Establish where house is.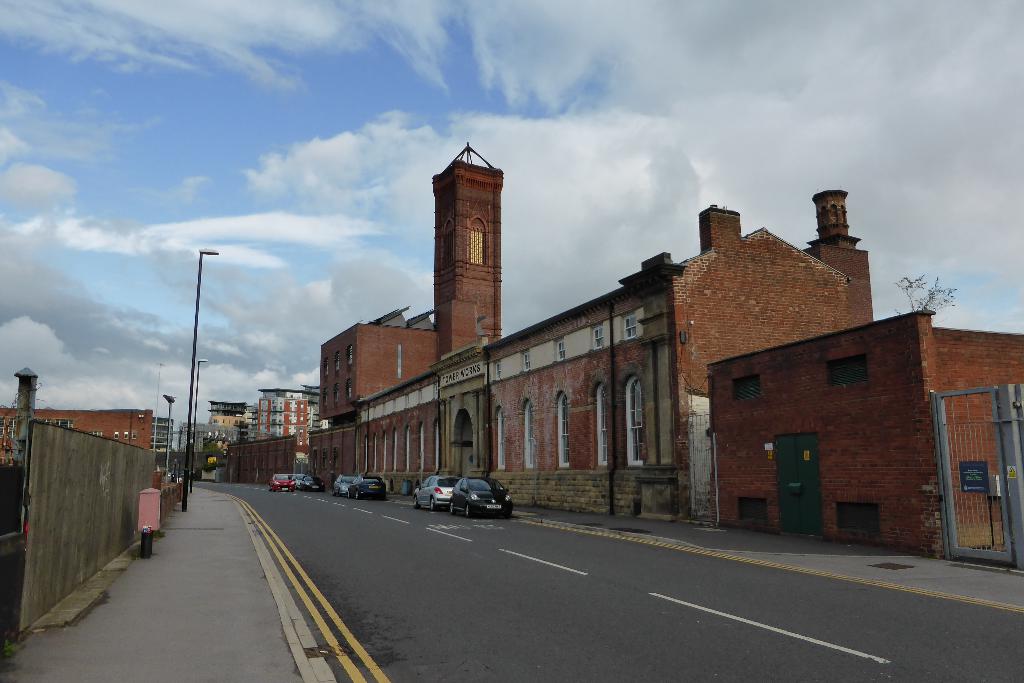
Established at [248, 388, 319, 439].
